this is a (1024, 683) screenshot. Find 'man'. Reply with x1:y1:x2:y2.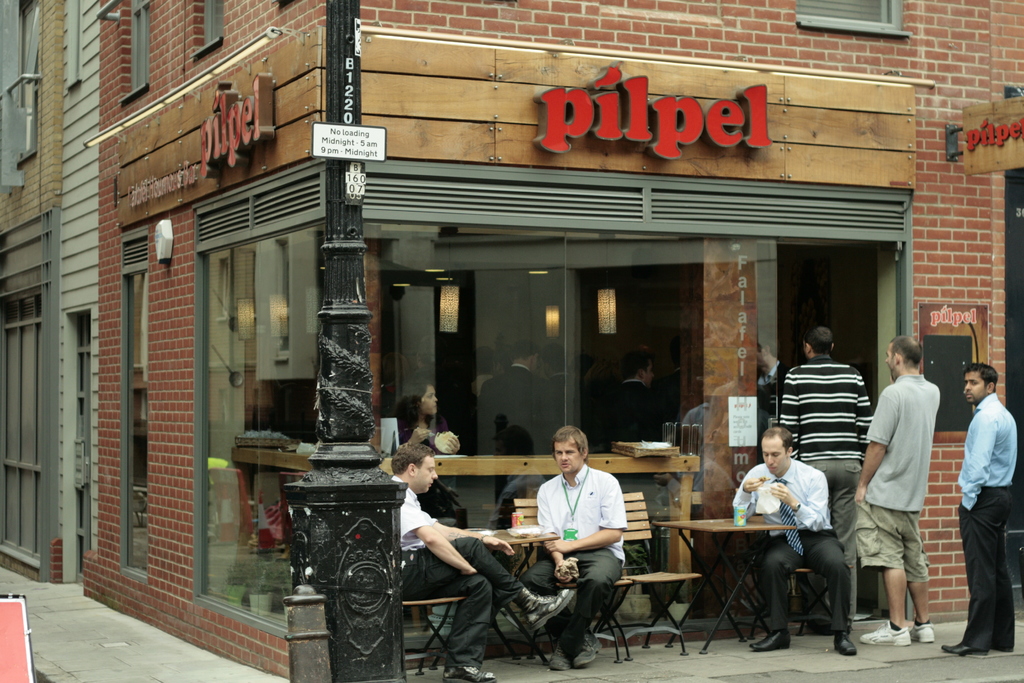
778:328:874:625.
